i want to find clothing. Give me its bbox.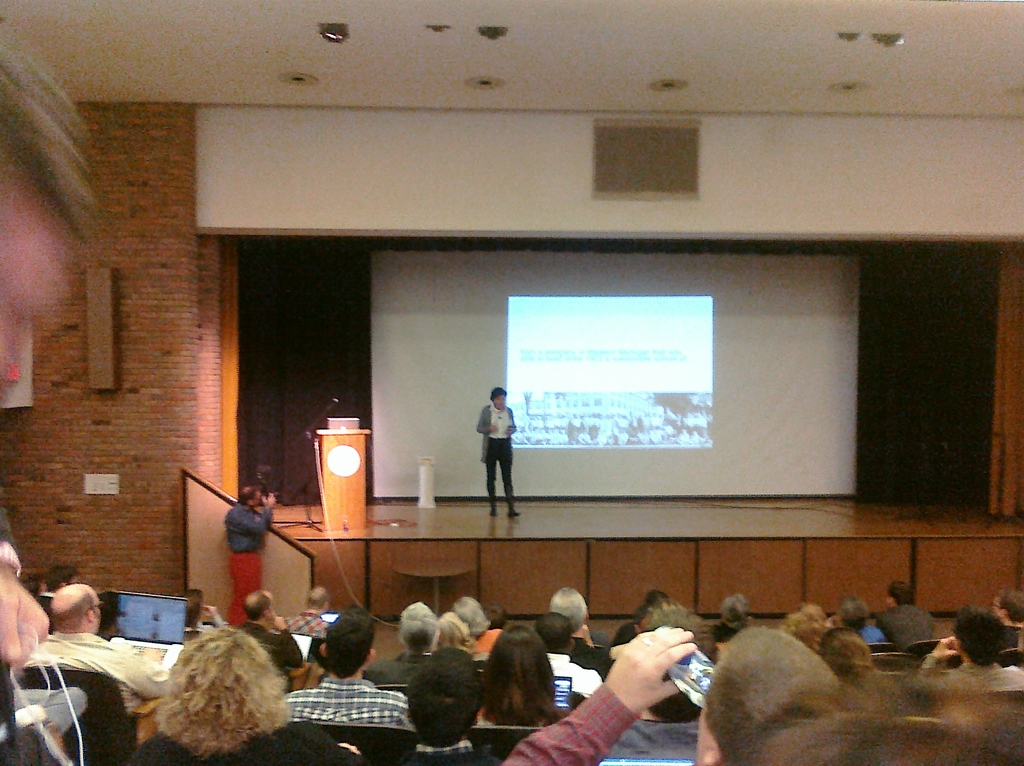
(left=383, top=738, right=502, bottom=765).
